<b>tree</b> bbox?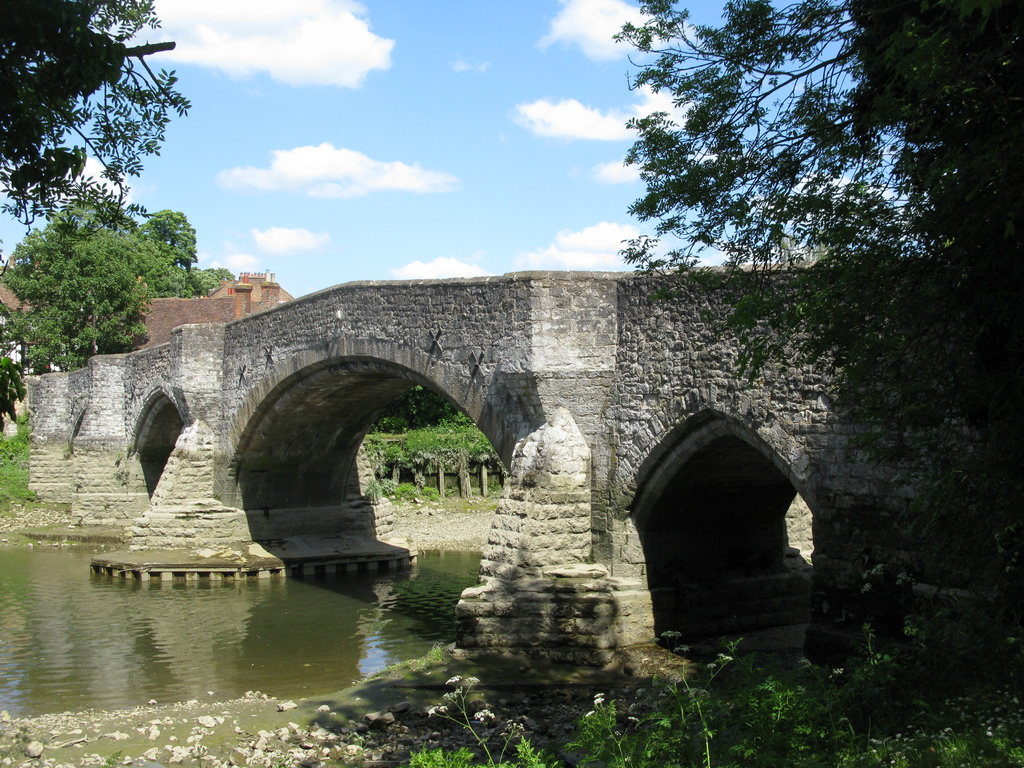
(x1=0, y1=0, x2=195, y2=242)
